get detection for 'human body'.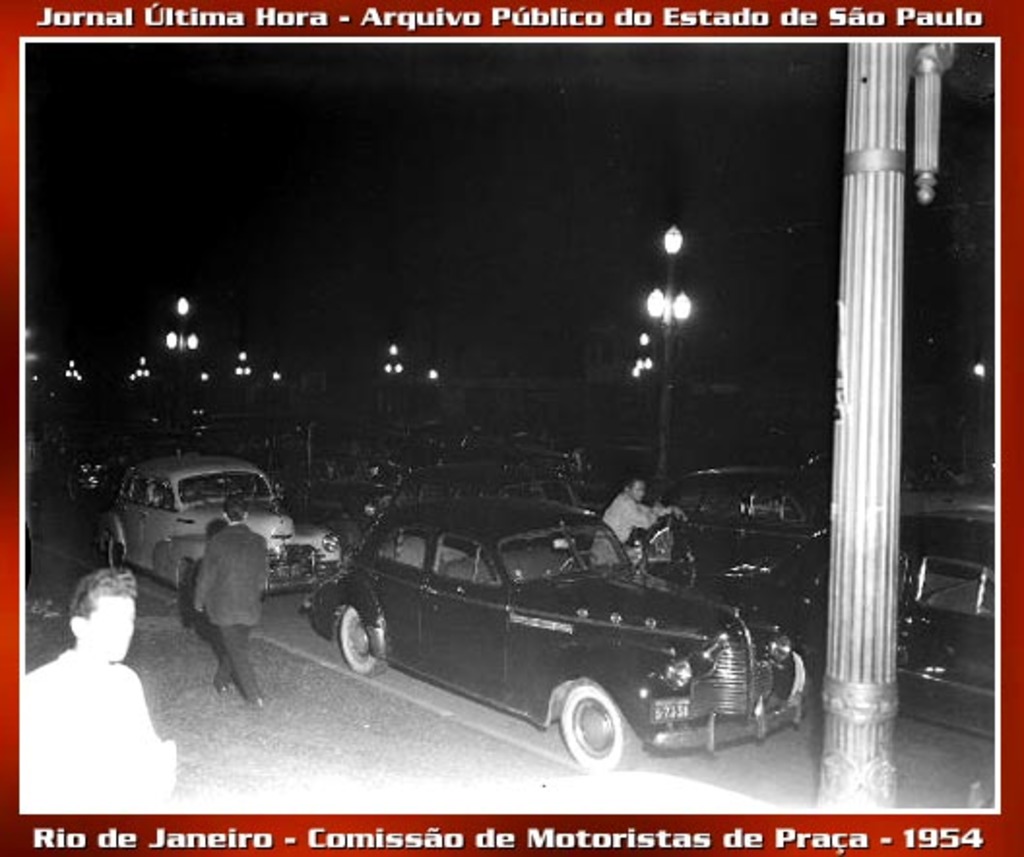
Detection: <box>33,566,159,801</box>.
